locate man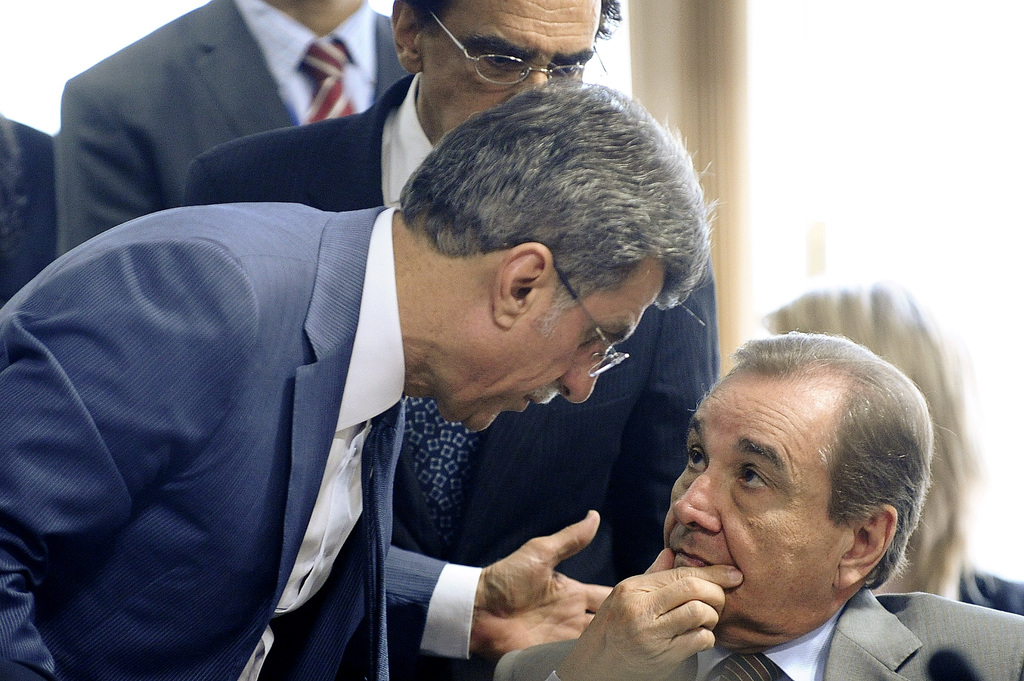
x1=495 y1=332 x2=1023 y2=680
